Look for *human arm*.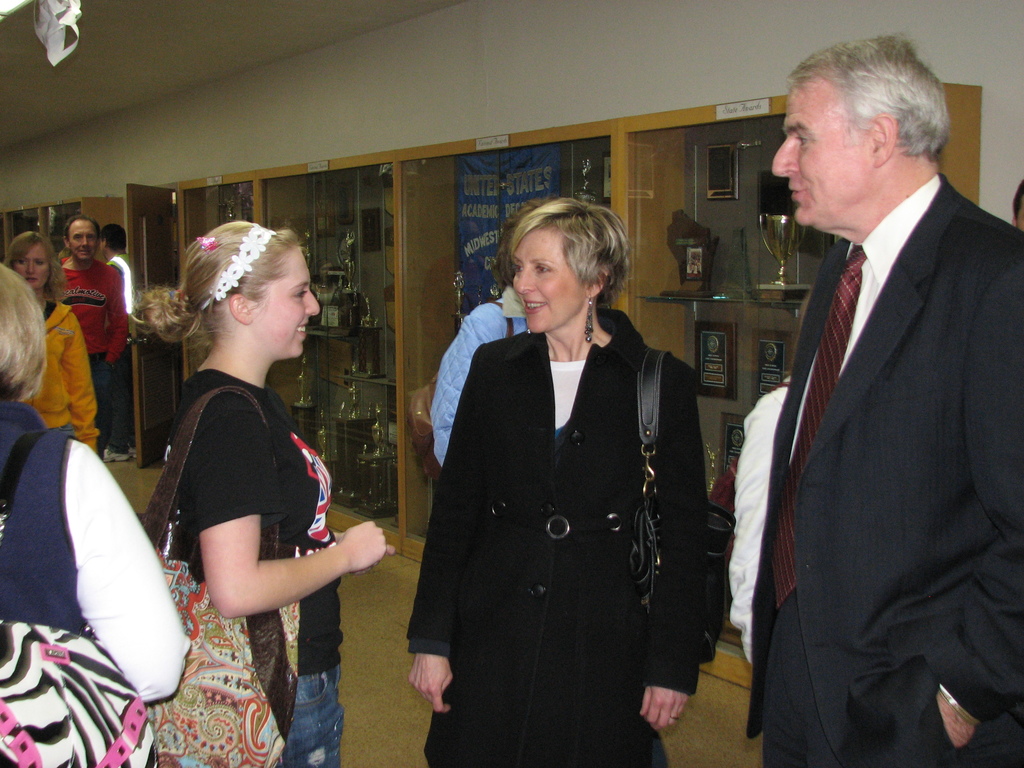
Found: bbox(632, 369, 716, 732).
